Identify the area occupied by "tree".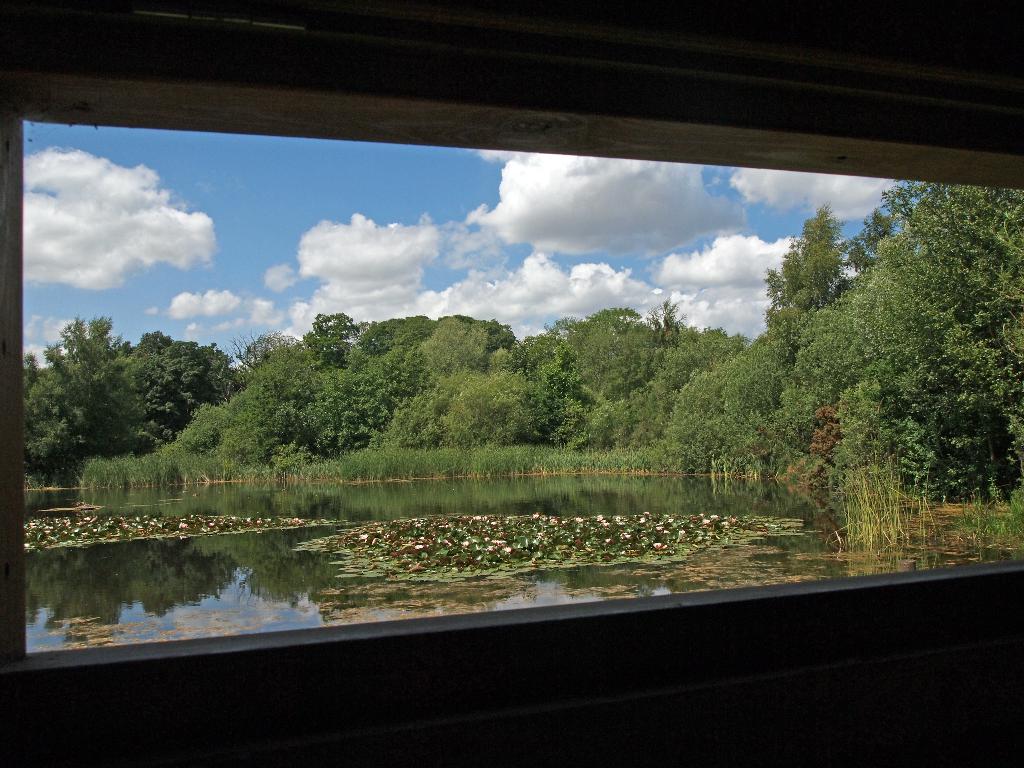
Area: (623,320,742,436).
